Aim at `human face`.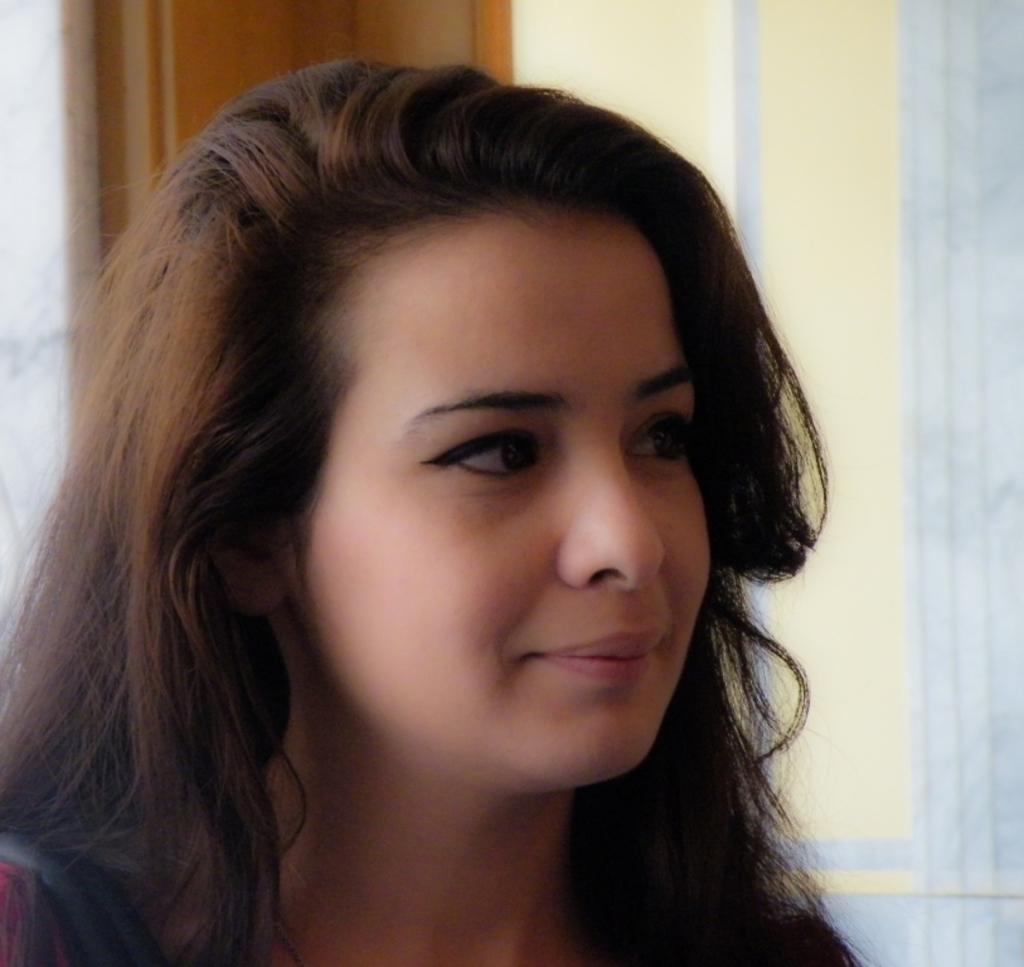
Aimed at locate(317, 200, 710, 792).
